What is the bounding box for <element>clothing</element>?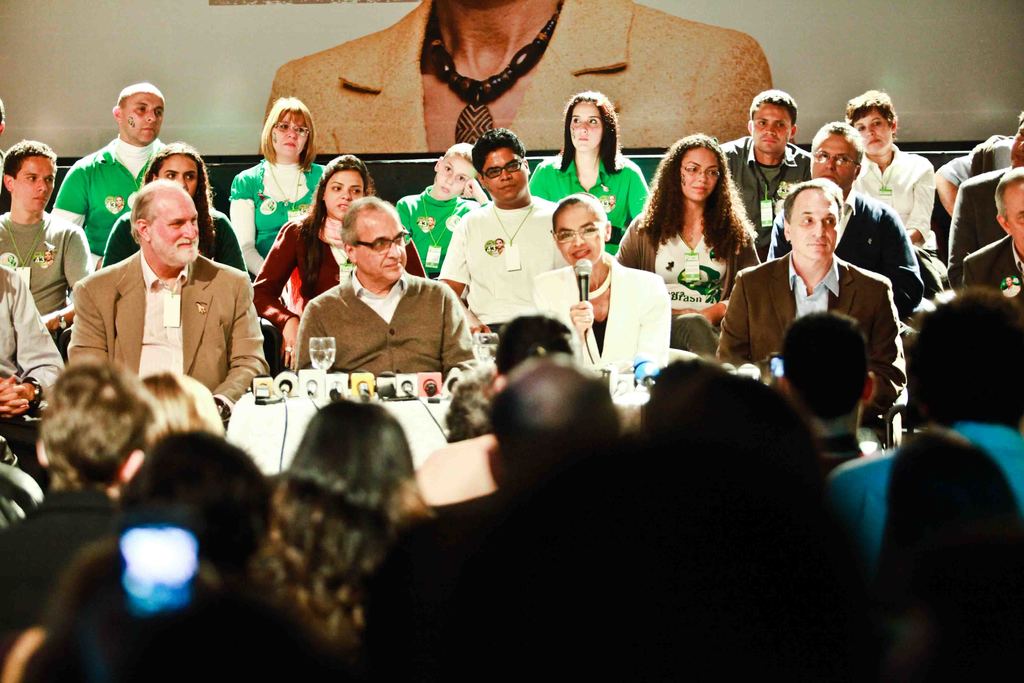
l=828, t=419, r=1023, b=577.
